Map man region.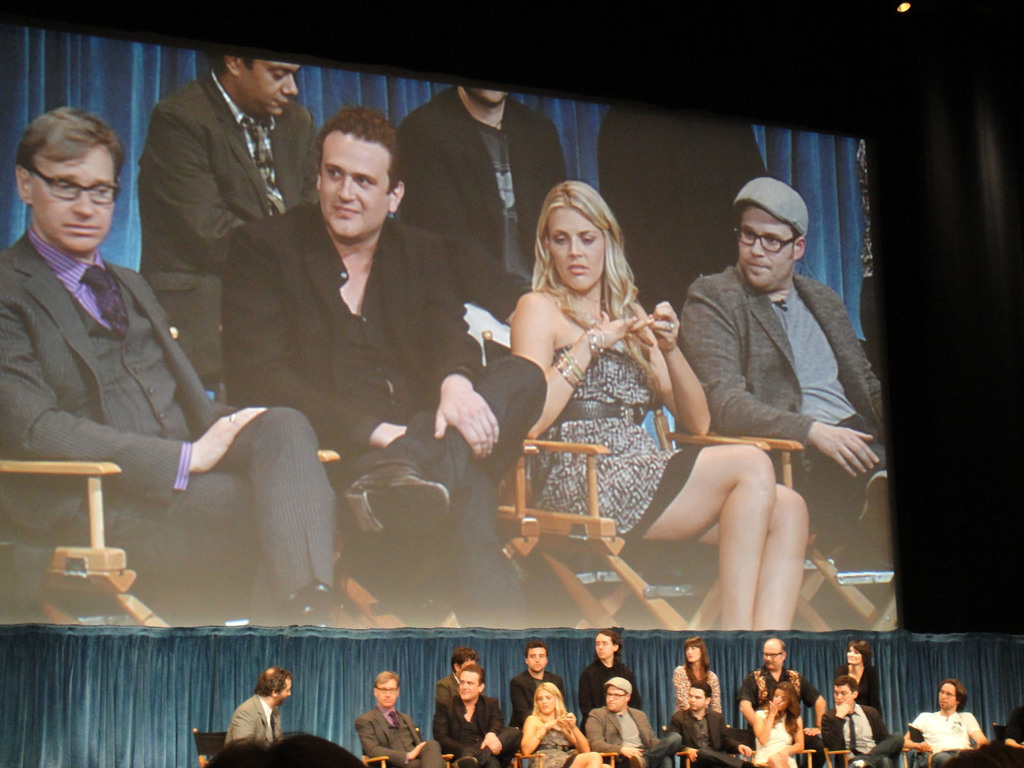
Mapped to box=[398, 74, 584, 356].
